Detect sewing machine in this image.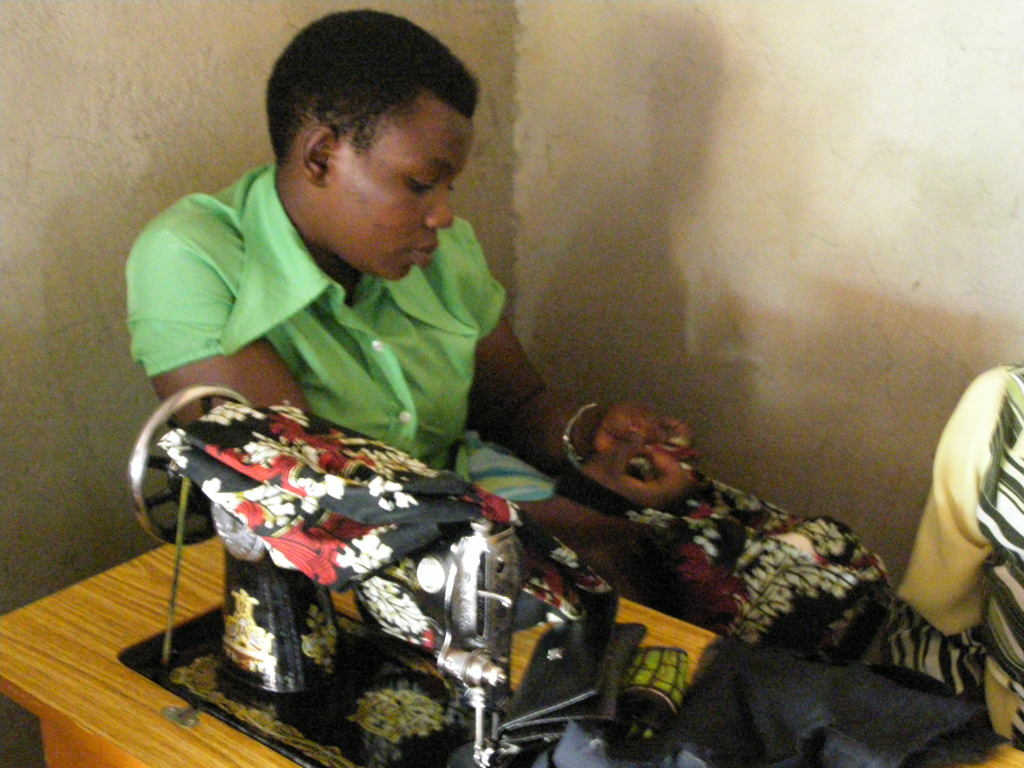
Detection: [0, 380, 1023, 767].
